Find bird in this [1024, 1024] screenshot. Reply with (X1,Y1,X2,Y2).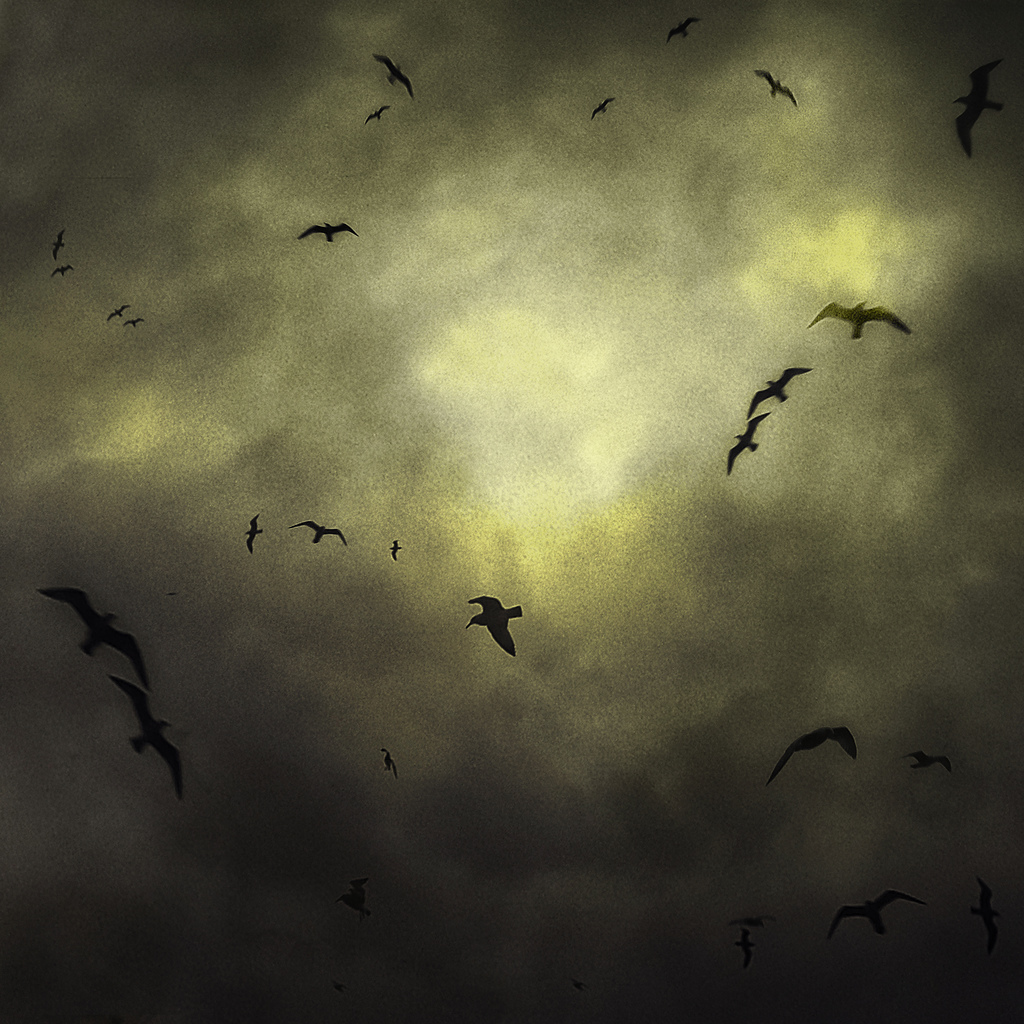
(107,306,126,322).
